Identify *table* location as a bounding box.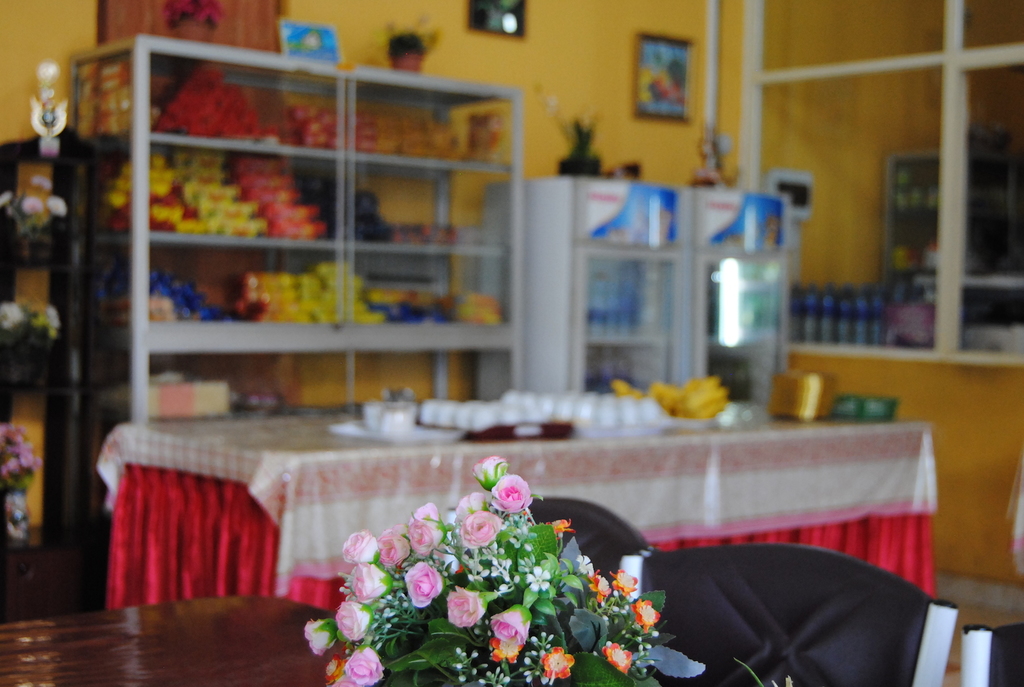
<bbox>0, 594, 463, 686</bbox>.
